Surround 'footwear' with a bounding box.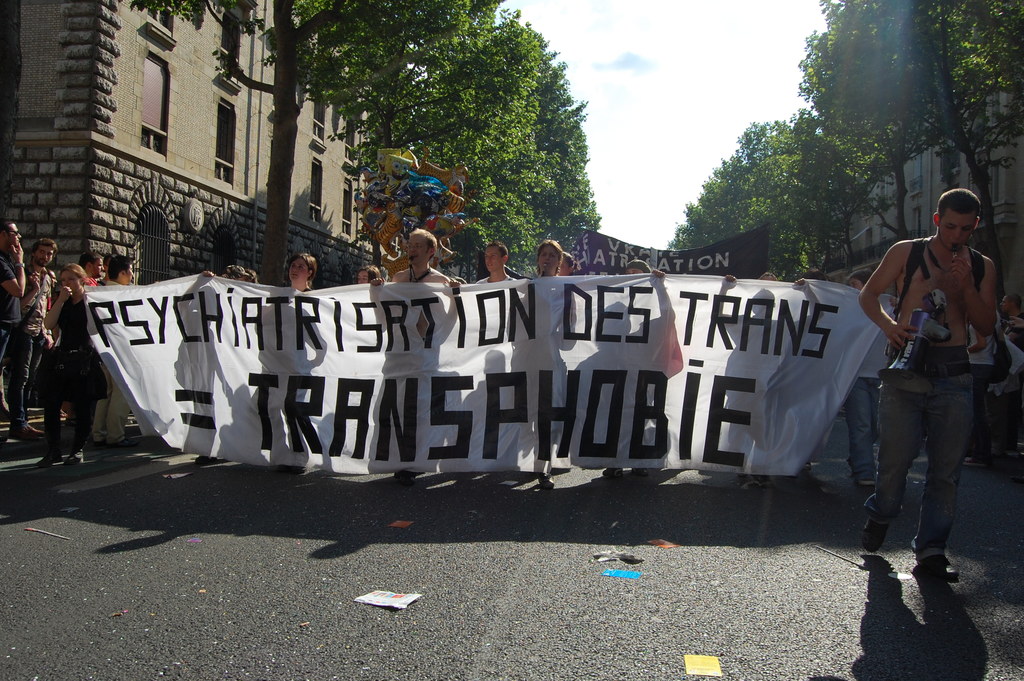
[917,557,958,581].
